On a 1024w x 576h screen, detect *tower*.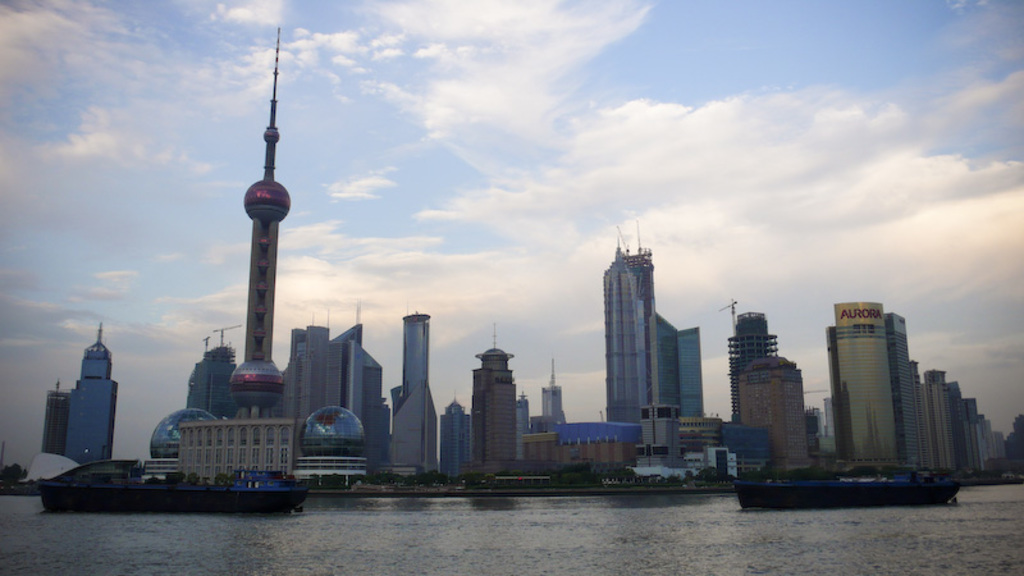
[x1=611, y1=237, x2=655, y2=417].
